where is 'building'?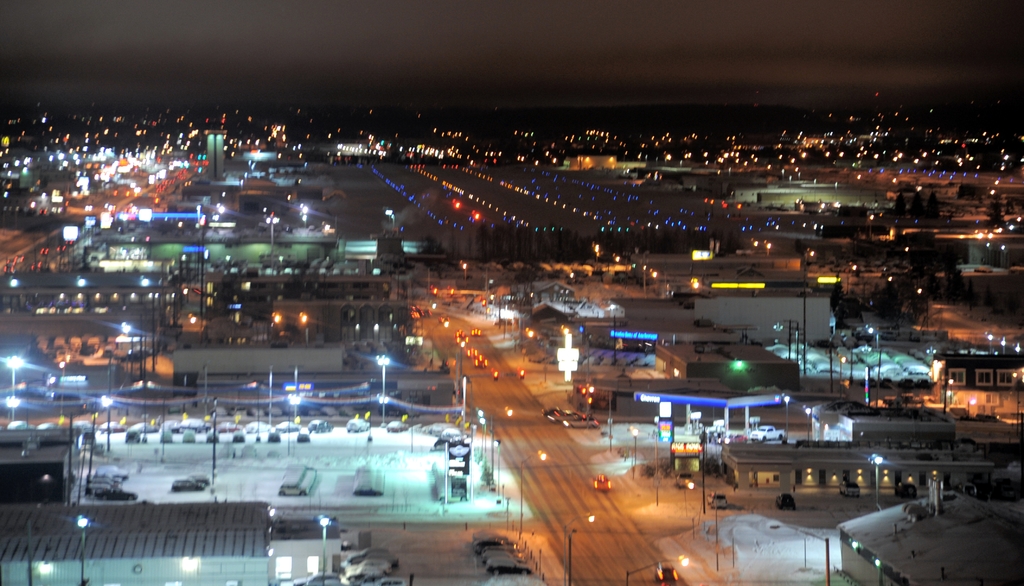
region(809, 398, 959, 454).
